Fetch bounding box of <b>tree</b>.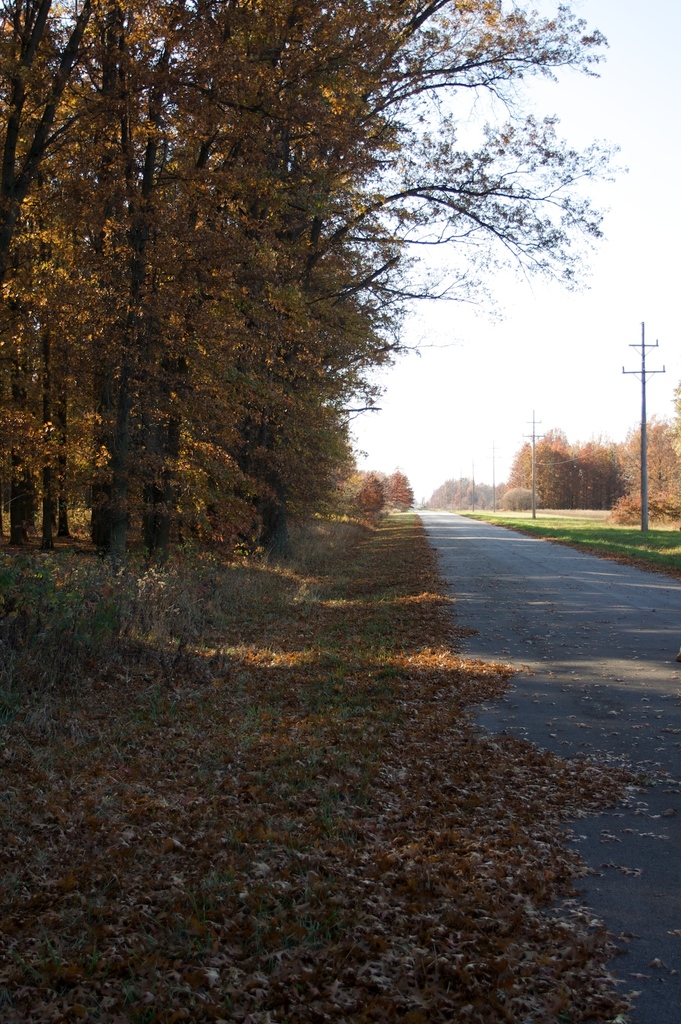
Bbox: left=418, top=475, right=504, bottom=519.
